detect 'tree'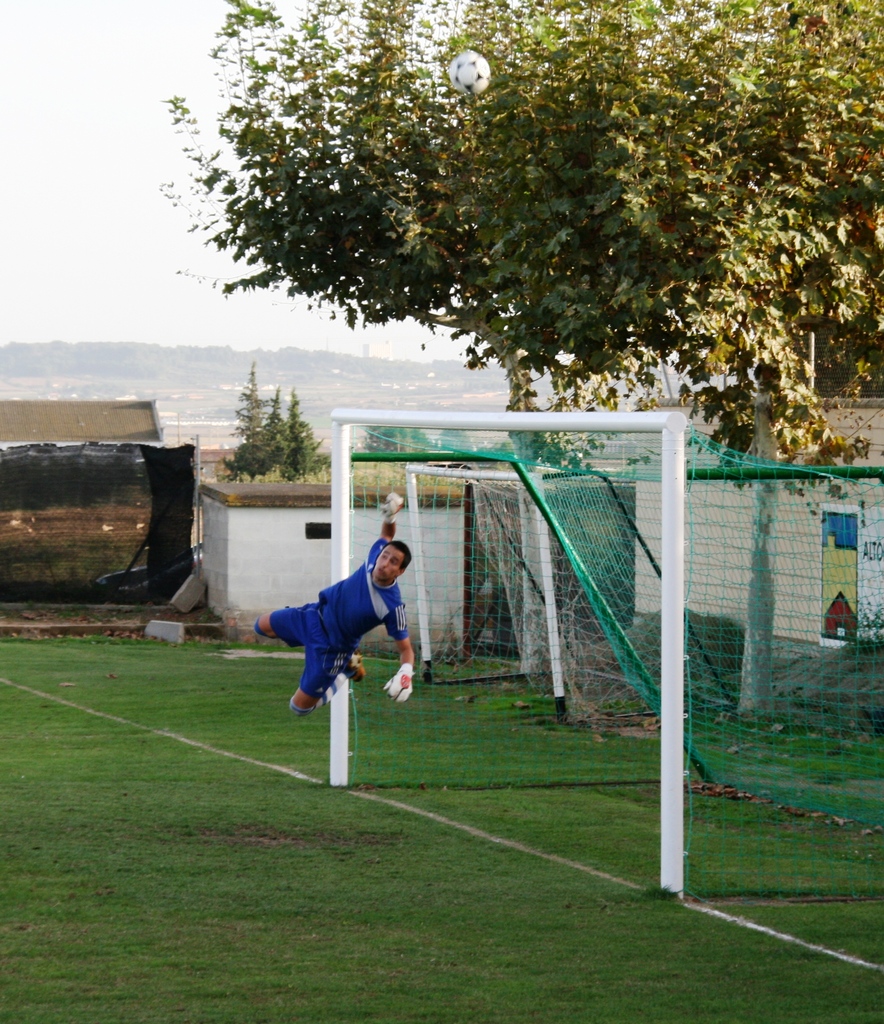
select_region(258, 378, 288, 485)
